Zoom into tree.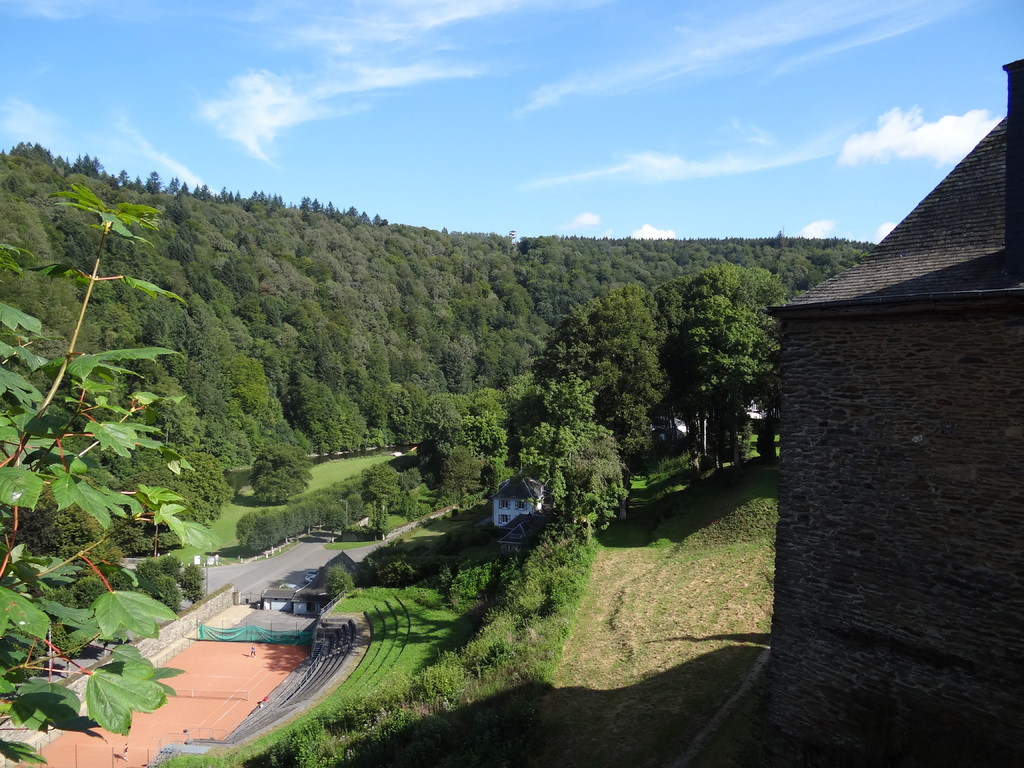
Zoom target: 424:388:490:503.
